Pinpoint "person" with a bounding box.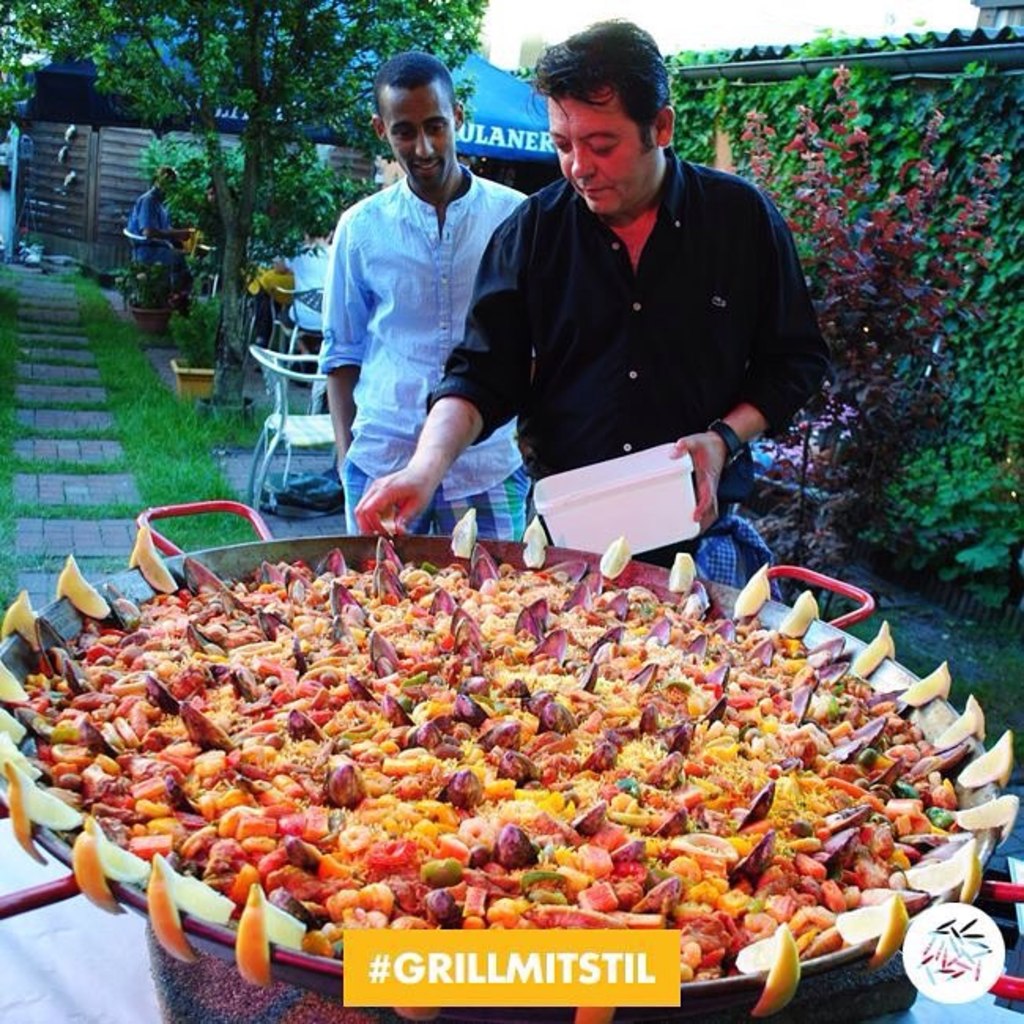
crop(129, 165, 195, 315).
